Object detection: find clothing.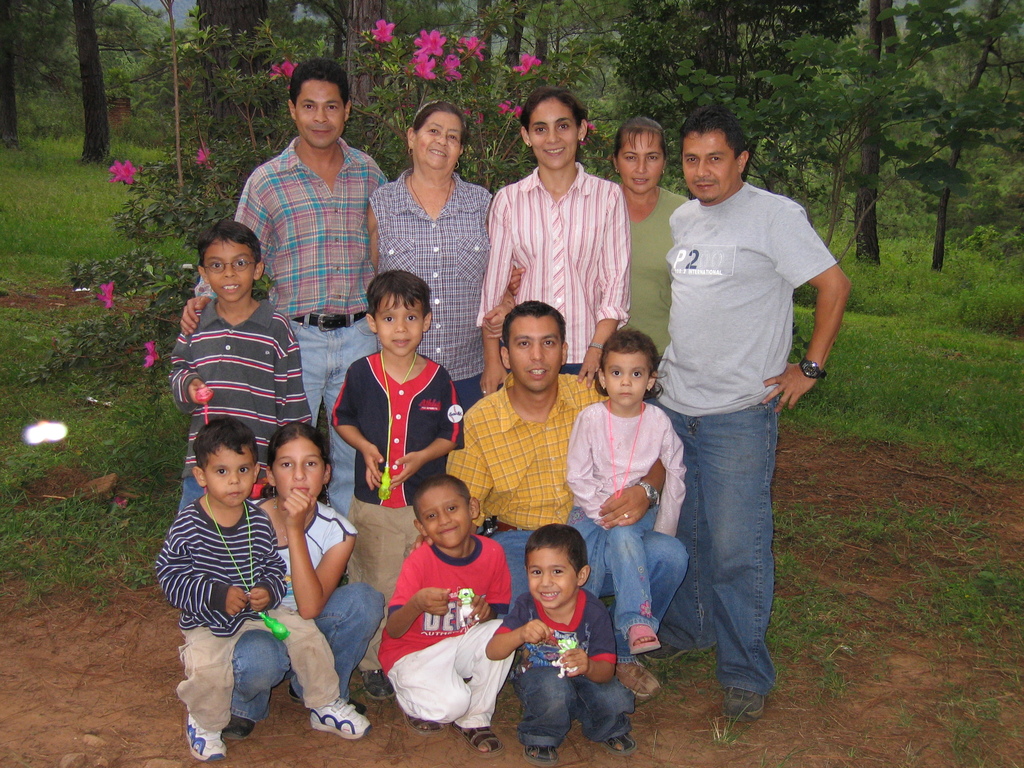
region(493, 151, 625, 378).
